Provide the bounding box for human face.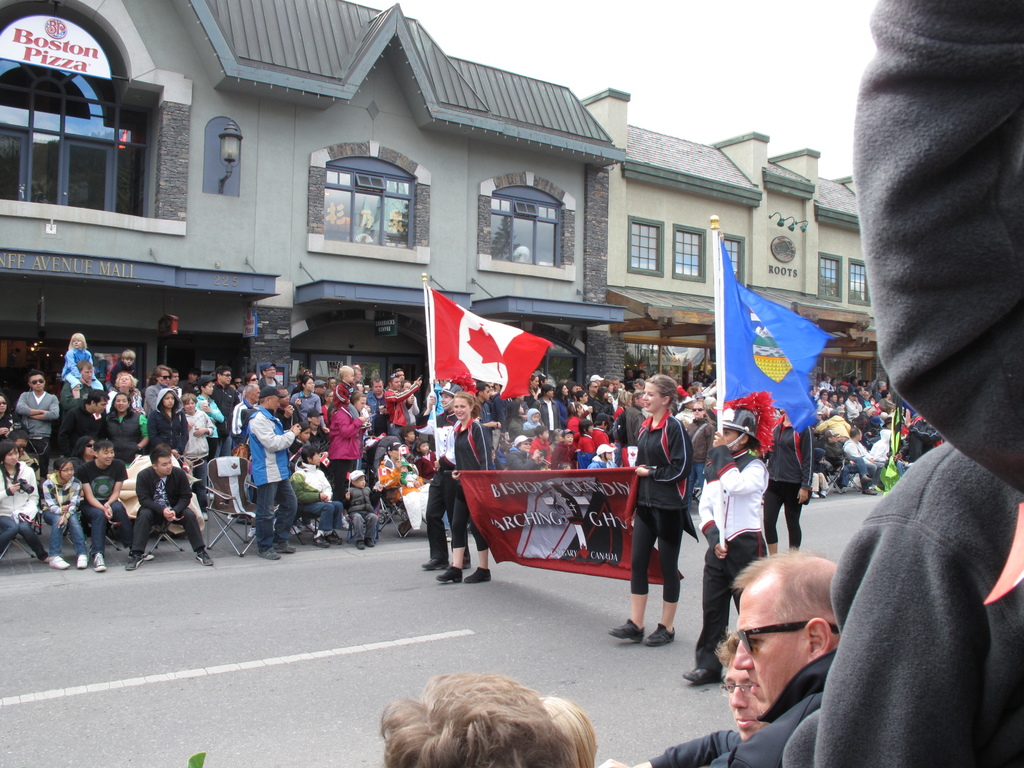
box=[233, 373, 242, 388].
